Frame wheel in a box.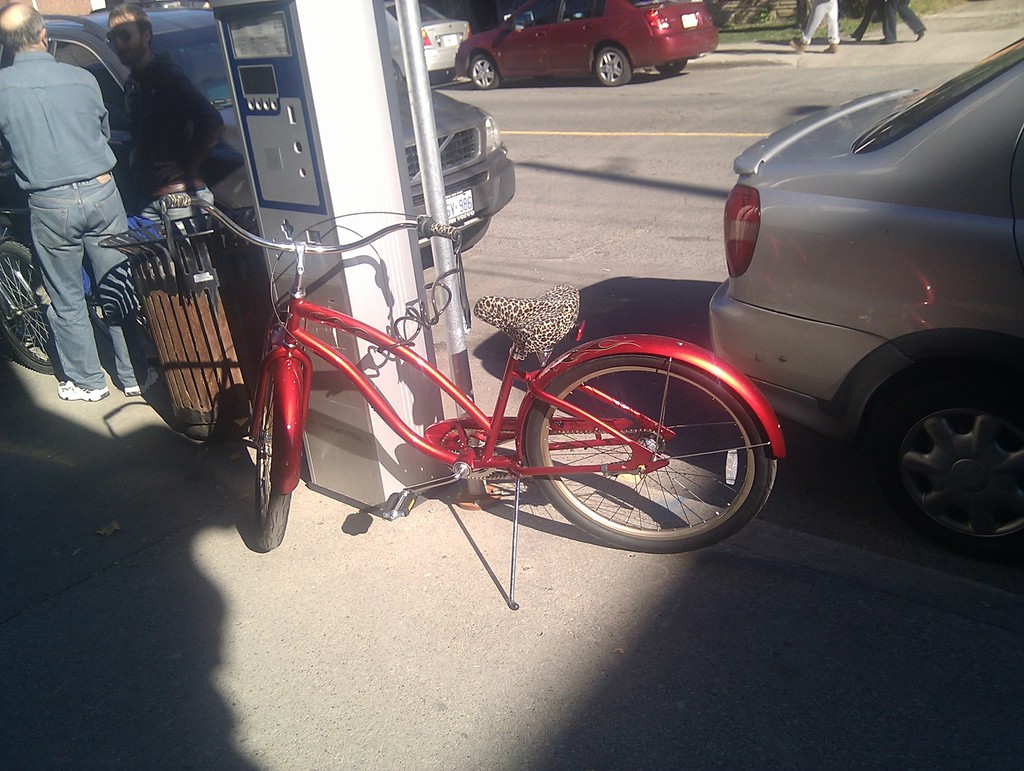
{"x1": 859, "y1": 364, "x2": 1023, "y2": 564}.
